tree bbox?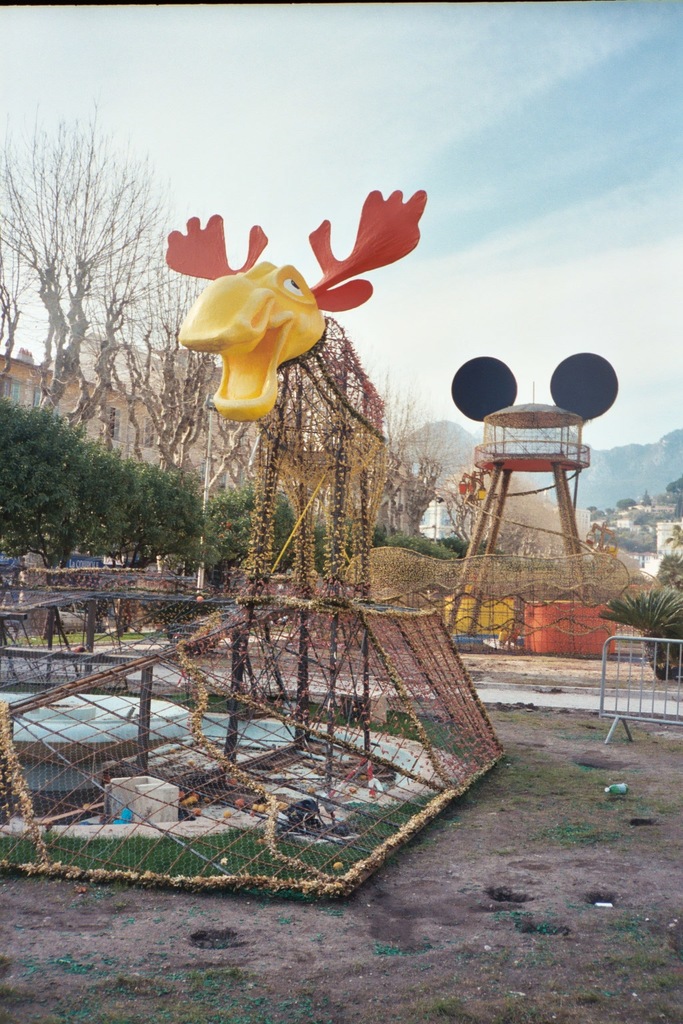
<box>668,471,682,495</box>
